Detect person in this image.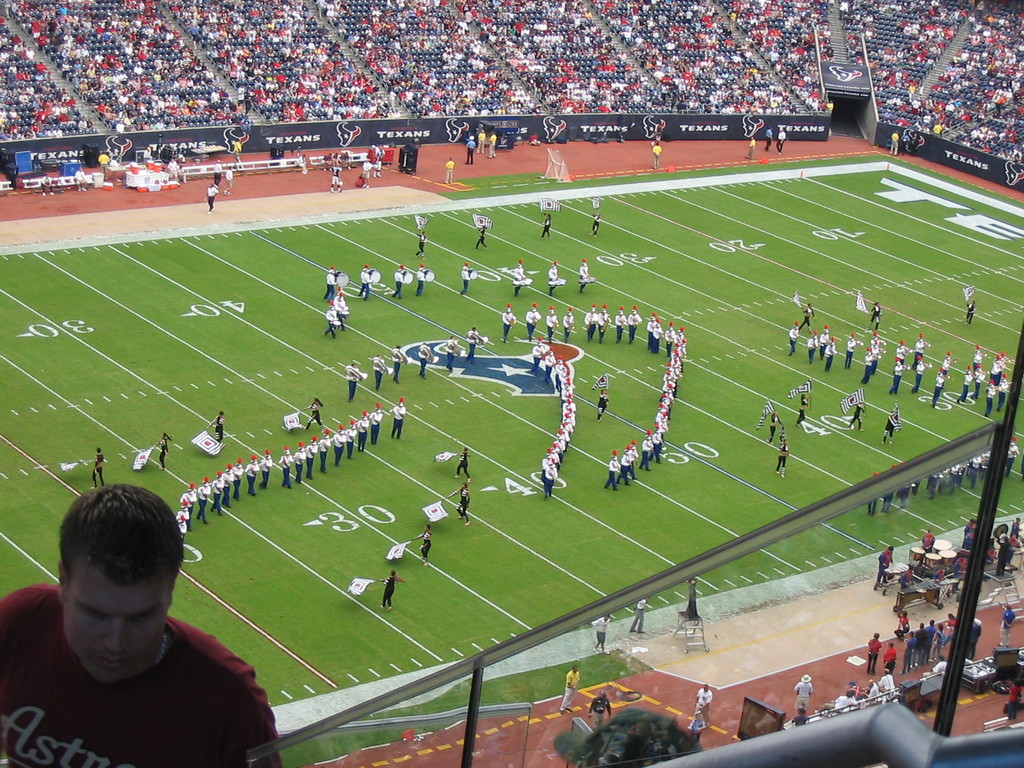
Detection: 743/134/757/161.
